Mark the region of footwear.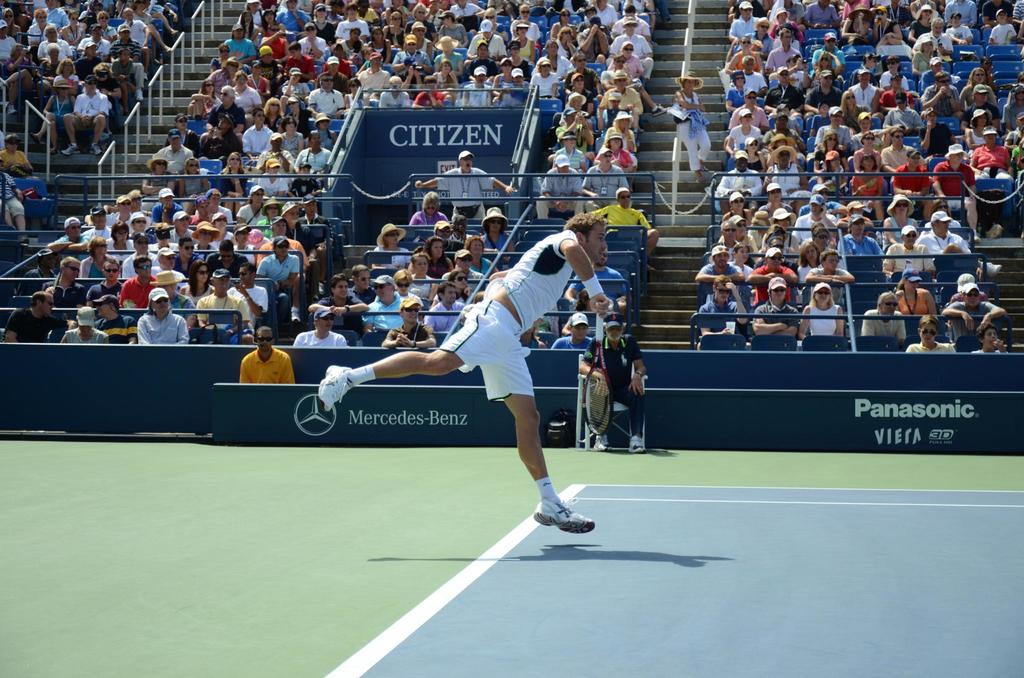
Region: pyautogui.locateOnScreen(28, 131, 40, 144).
